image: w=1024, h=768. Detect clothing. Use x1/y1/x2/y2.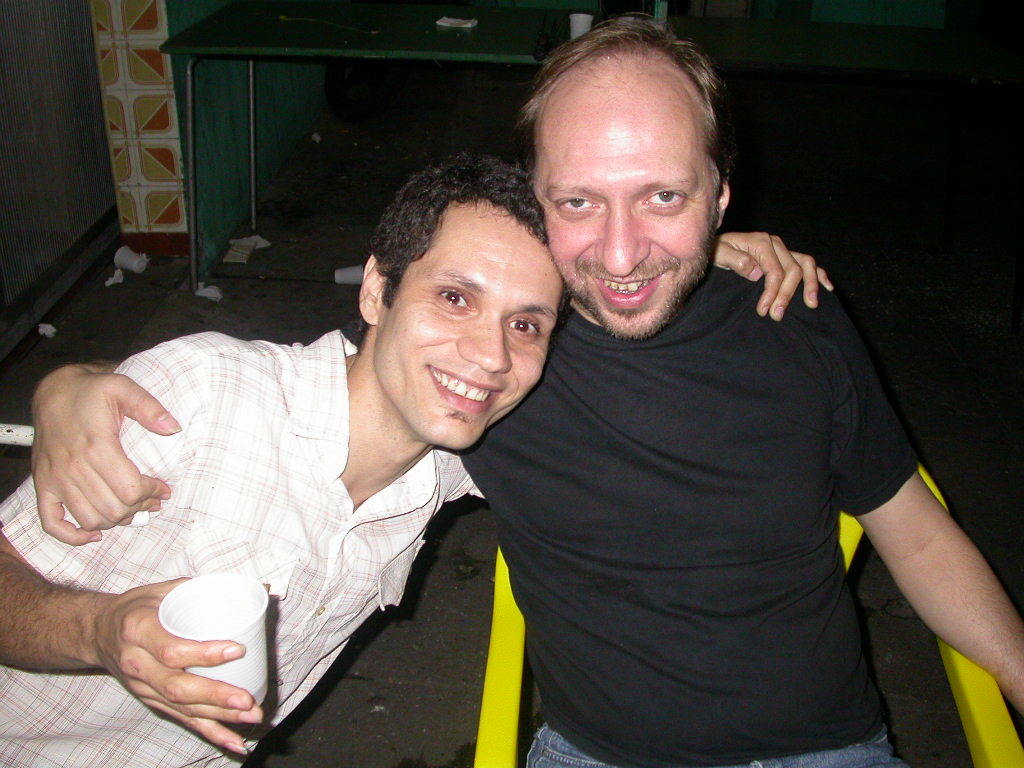
472/195/949/763.
